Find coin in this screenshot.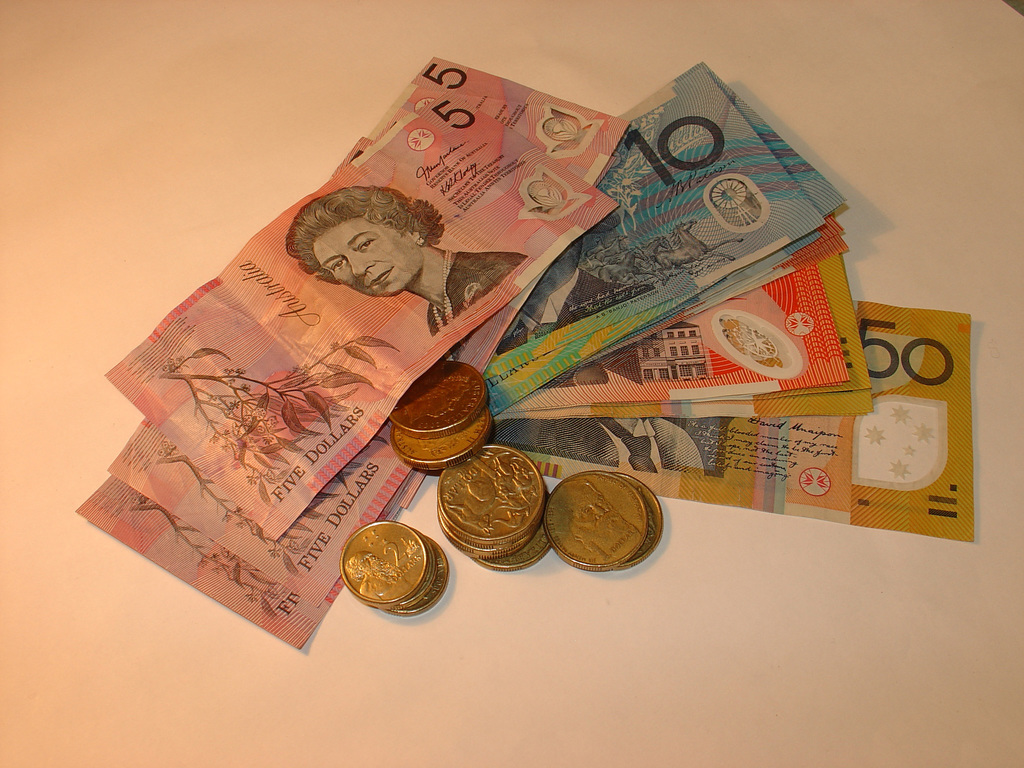
The bounding box for coin is rect(337, 522, 429, 607).
